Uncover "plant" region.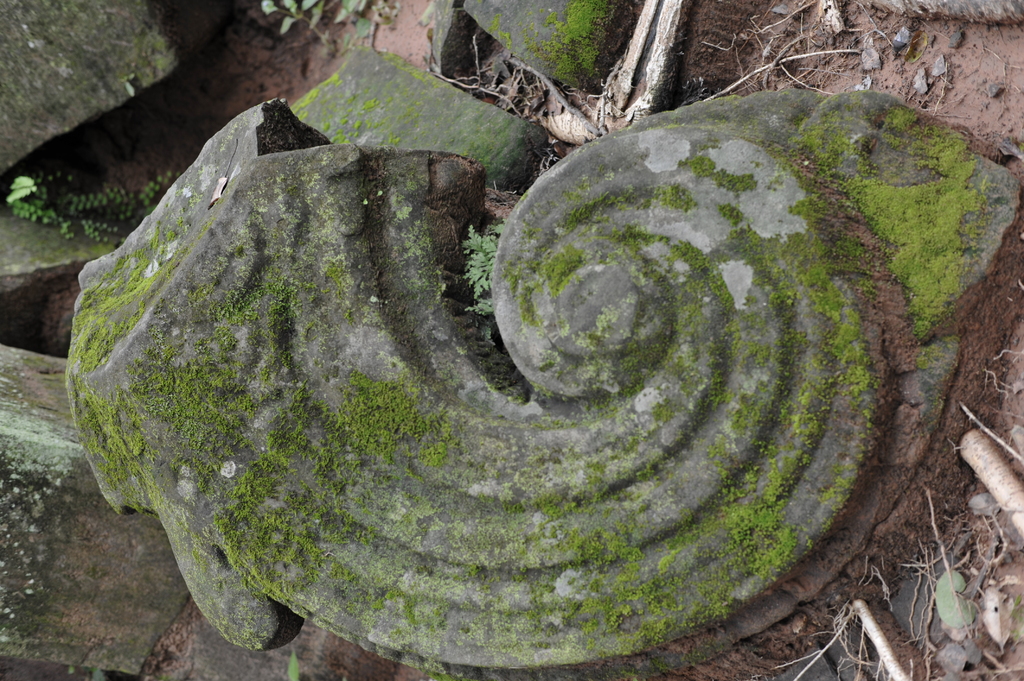
Uncovered: crop(259, 0, 331, 52).
